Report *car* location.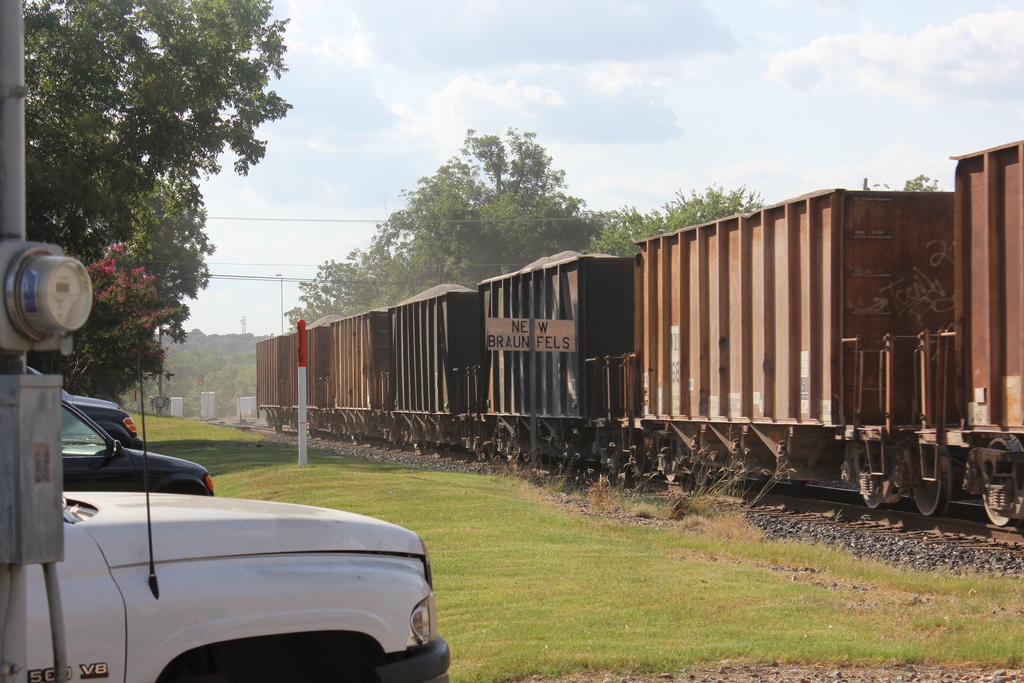
Report: 22/364/218/491.
